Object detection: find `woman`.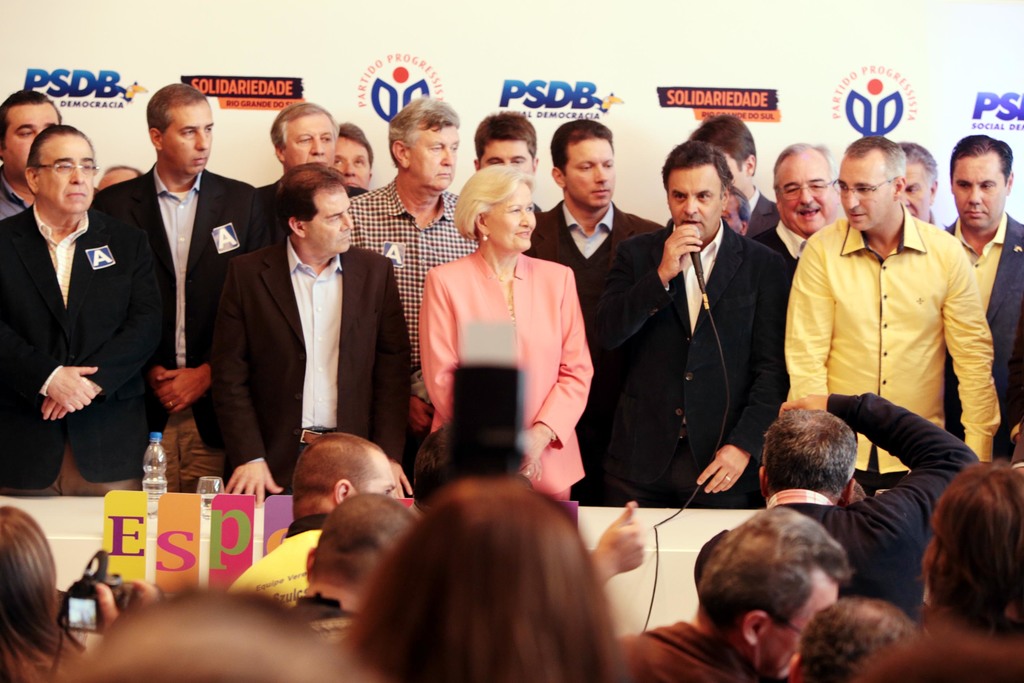
select_region(0, 503, 95, 682).
